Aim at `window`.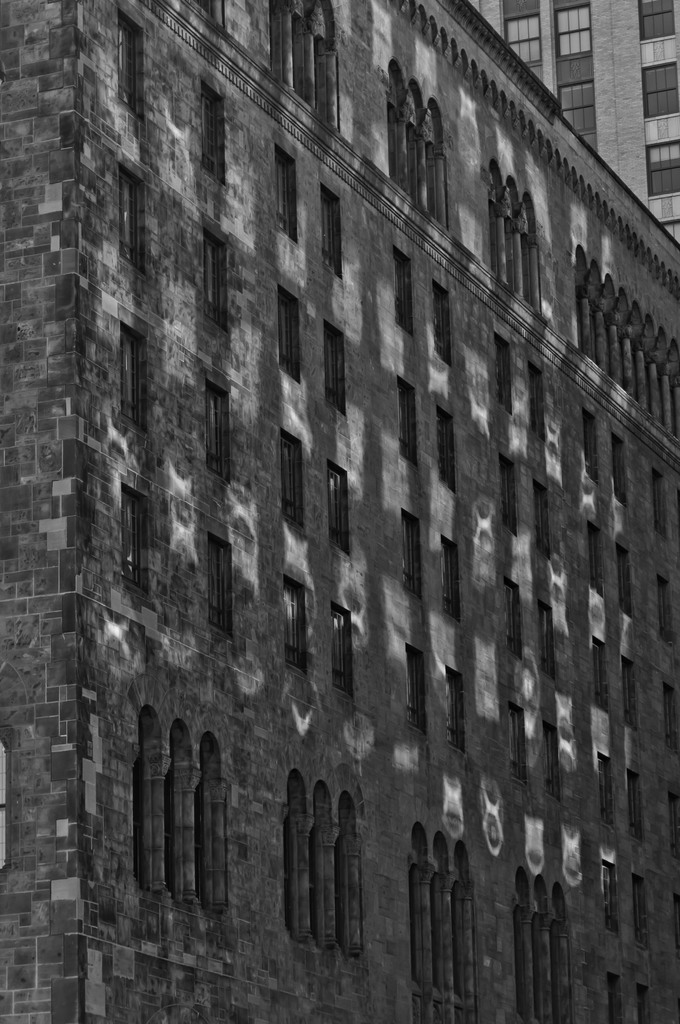
Aimed at [609, 976, 625, 1023].
